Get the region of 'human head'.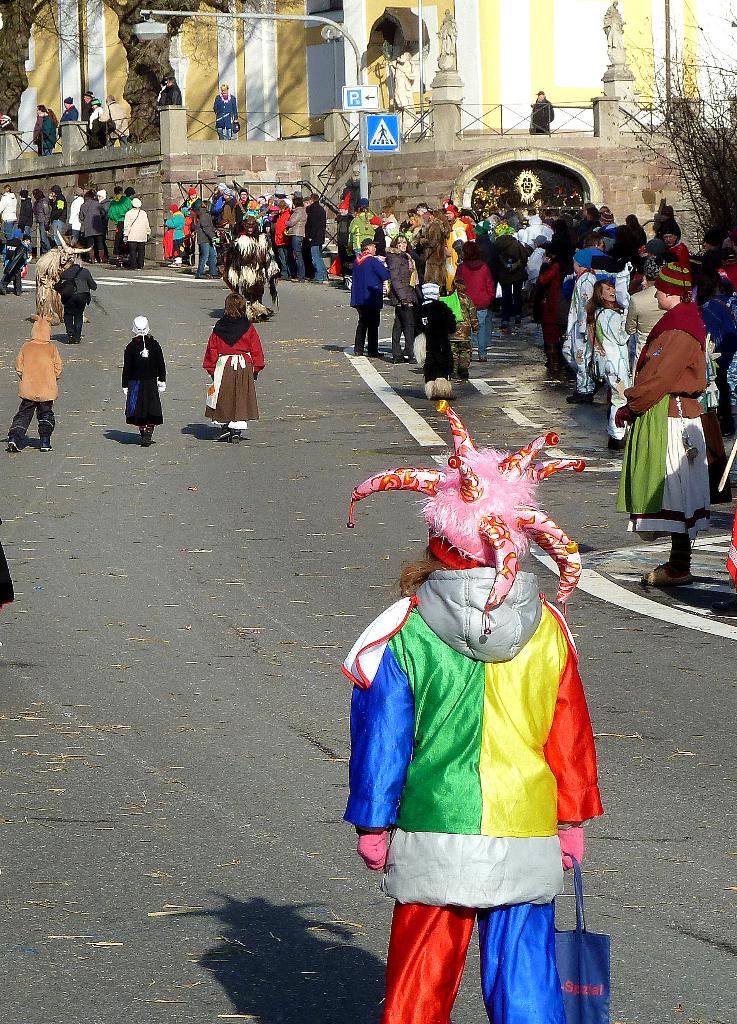
crop(653, 277, 676, 308).
